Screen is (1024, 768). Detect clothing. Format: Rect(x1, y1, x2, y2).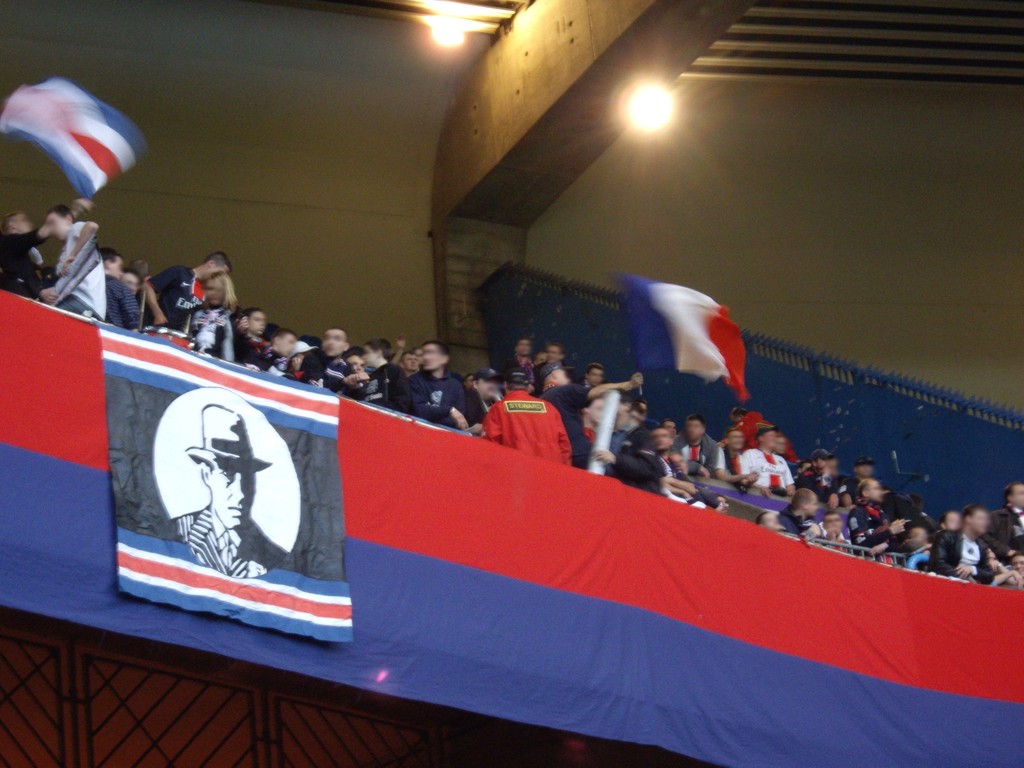
Rect(480, 391, 577, 477).
